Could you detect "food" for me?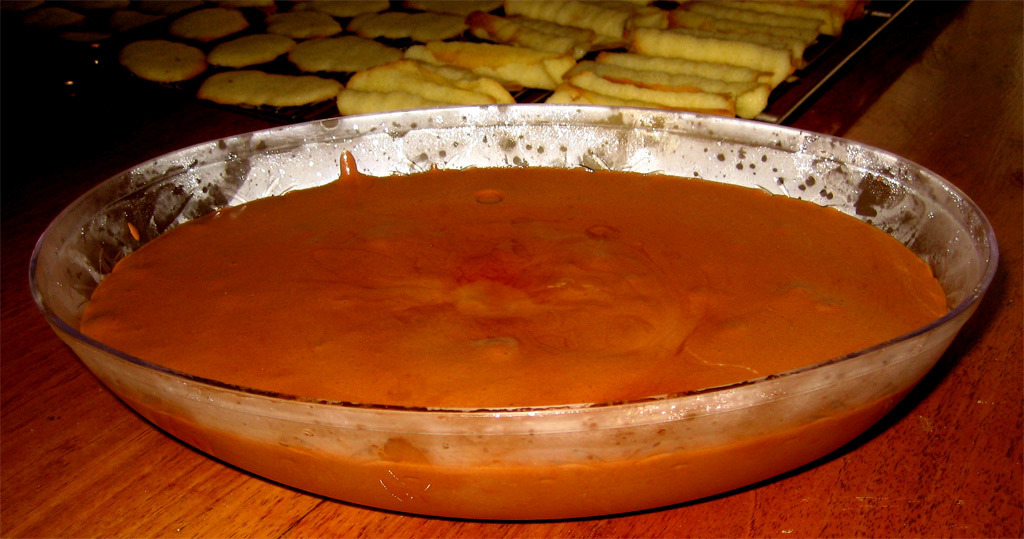
Detection result: [x1=123, y1=39, x2=205, y2=83].
